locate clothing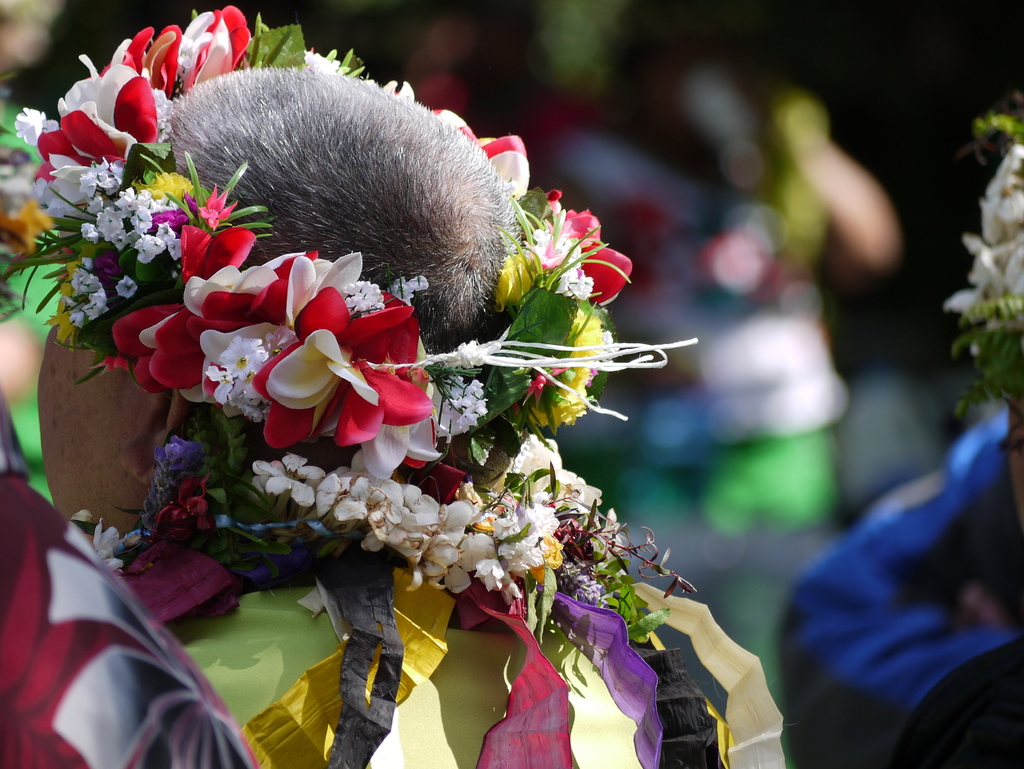
left=3, top=574, right=807, bottom=768
